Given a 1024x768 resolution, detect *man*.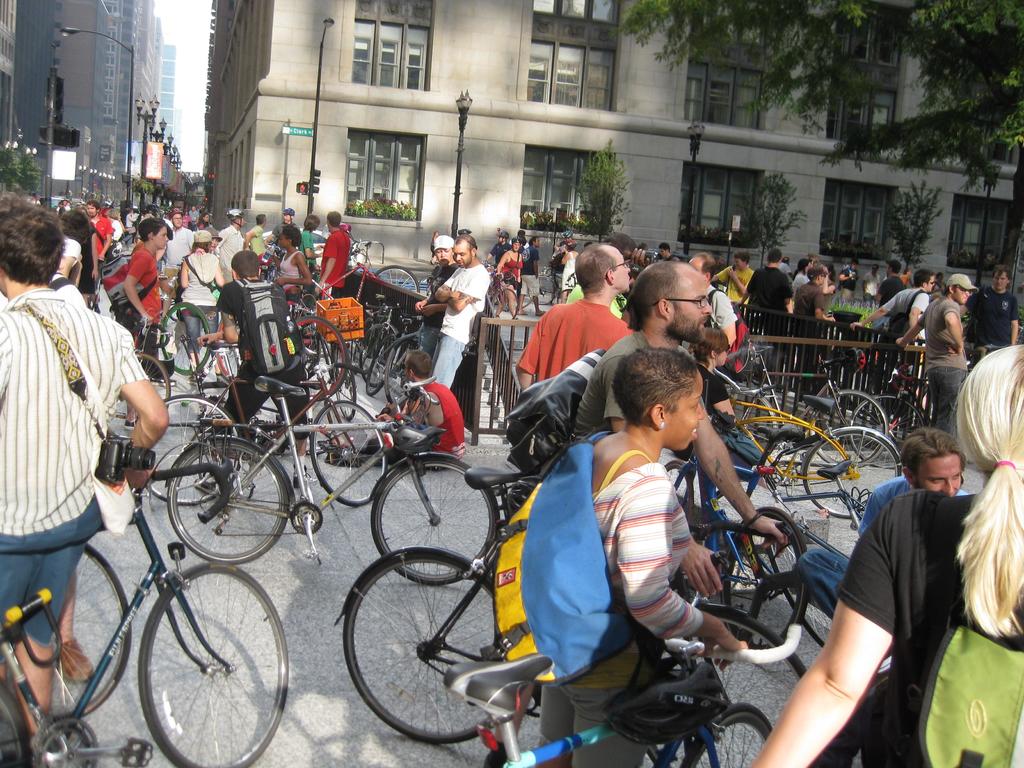
pyautogui.locateOnScreen(861, 265, 883, 296).
